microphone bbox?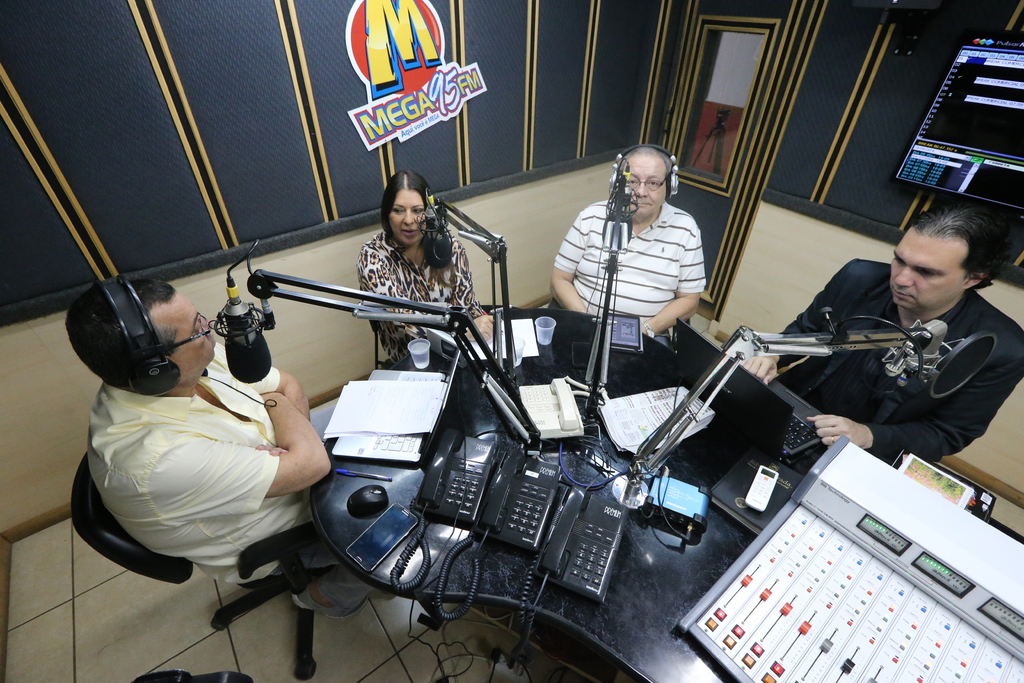
x1=929, y1=332, x2=998, y2=400
